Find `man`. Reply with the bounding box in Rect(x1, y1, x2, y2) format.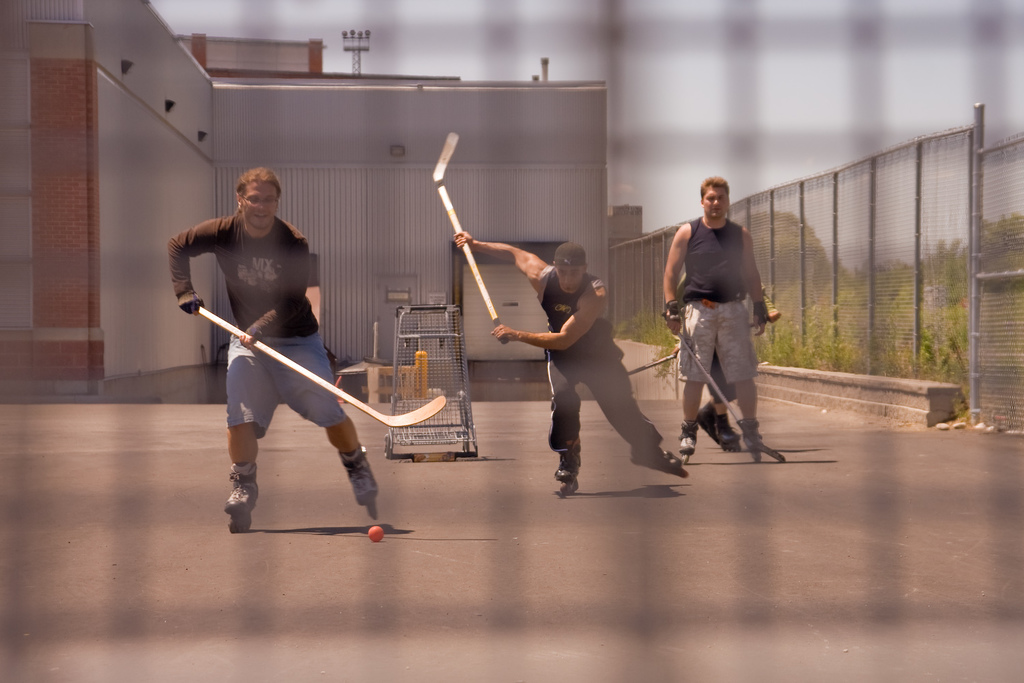
Rect(453, 229, 681, 489).
